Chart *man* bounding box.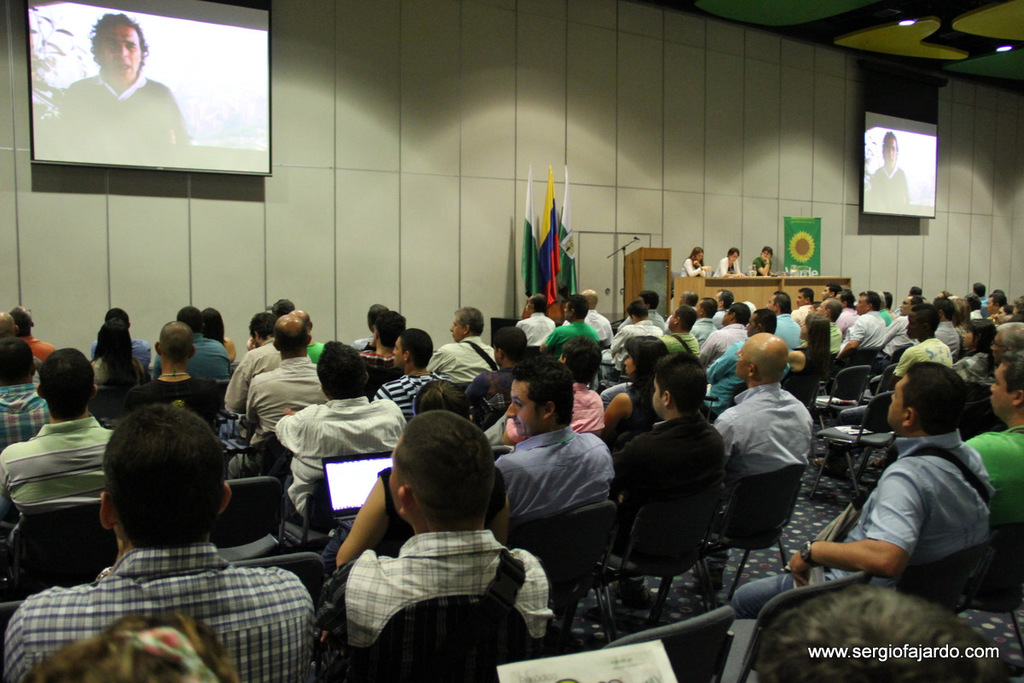
Charted: 690,295,713,342.
